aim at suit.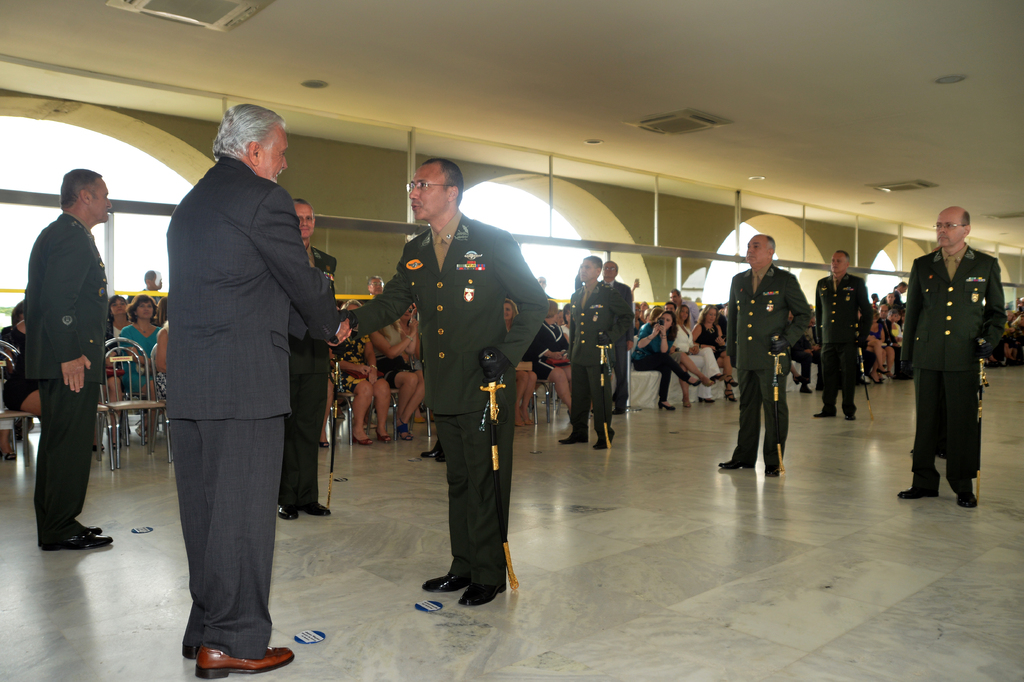
Aimed at (left=164, top=158, right=337, bottom=660).
